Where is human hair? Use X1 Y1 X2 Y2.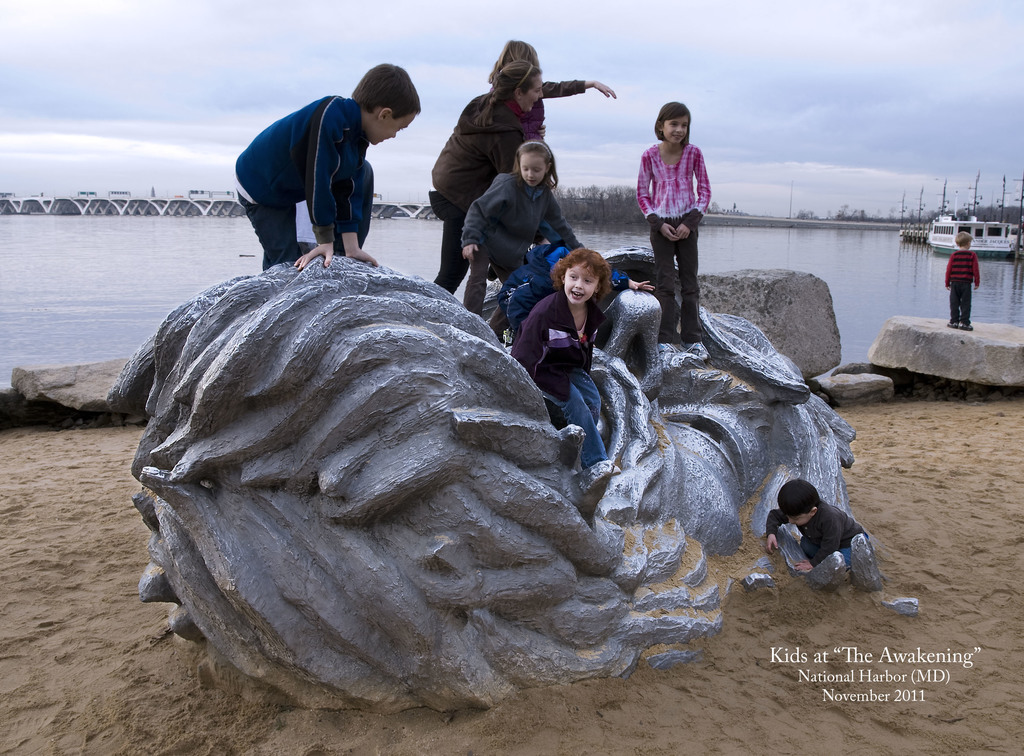
471 58 545 129.
